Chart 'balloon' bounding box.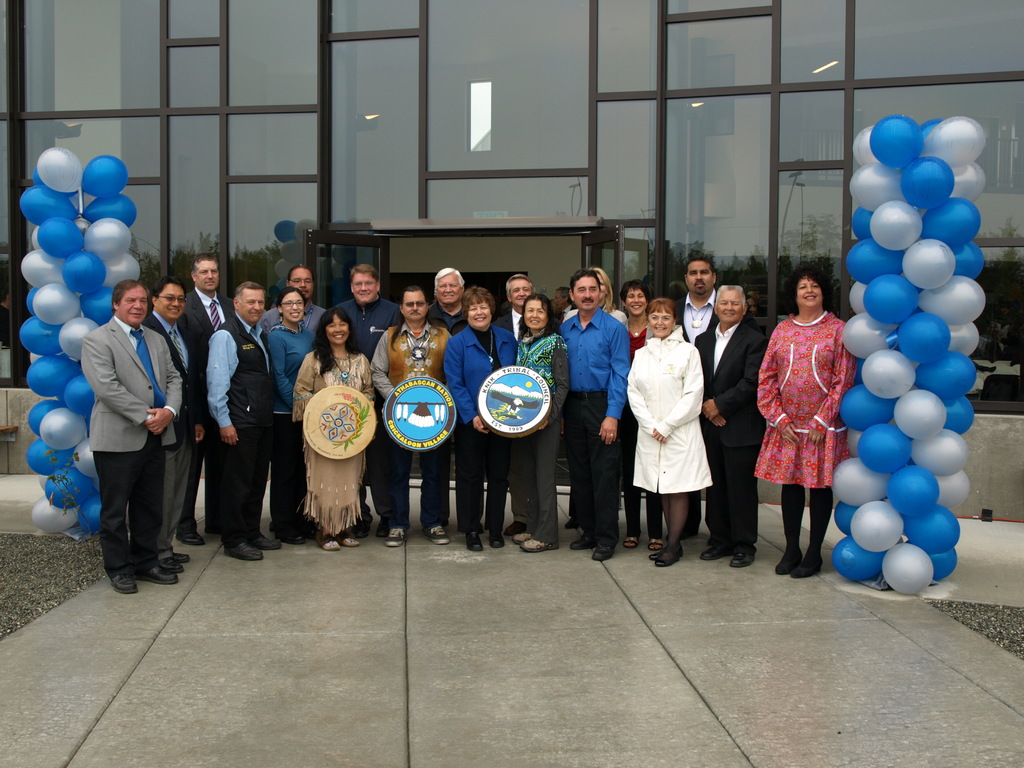
Charted: BBox(868, 204, 923, 251).
